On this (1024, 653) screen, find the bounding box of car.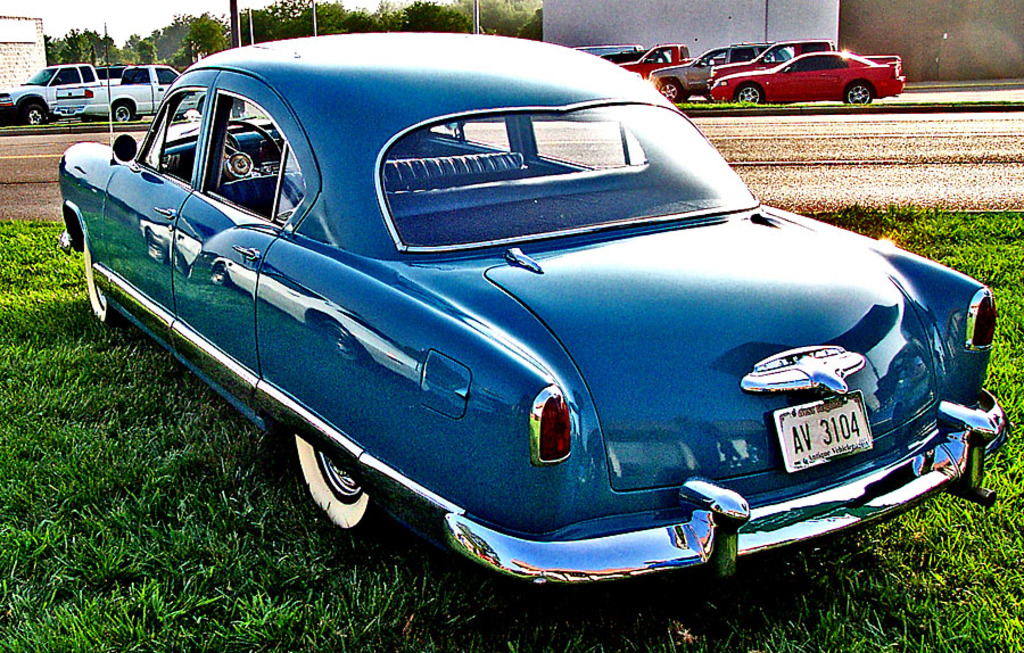
Bounding box: BBox(650, 43, 790, 105).
